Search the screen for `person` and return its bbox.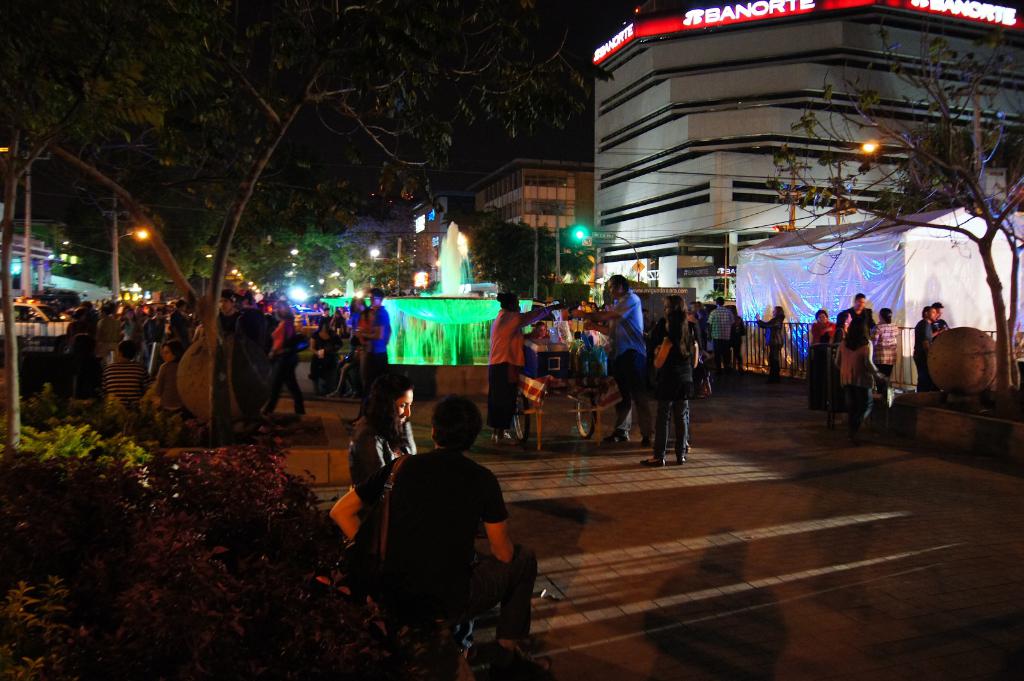
Found: <box>638,308,687,466</box>.
